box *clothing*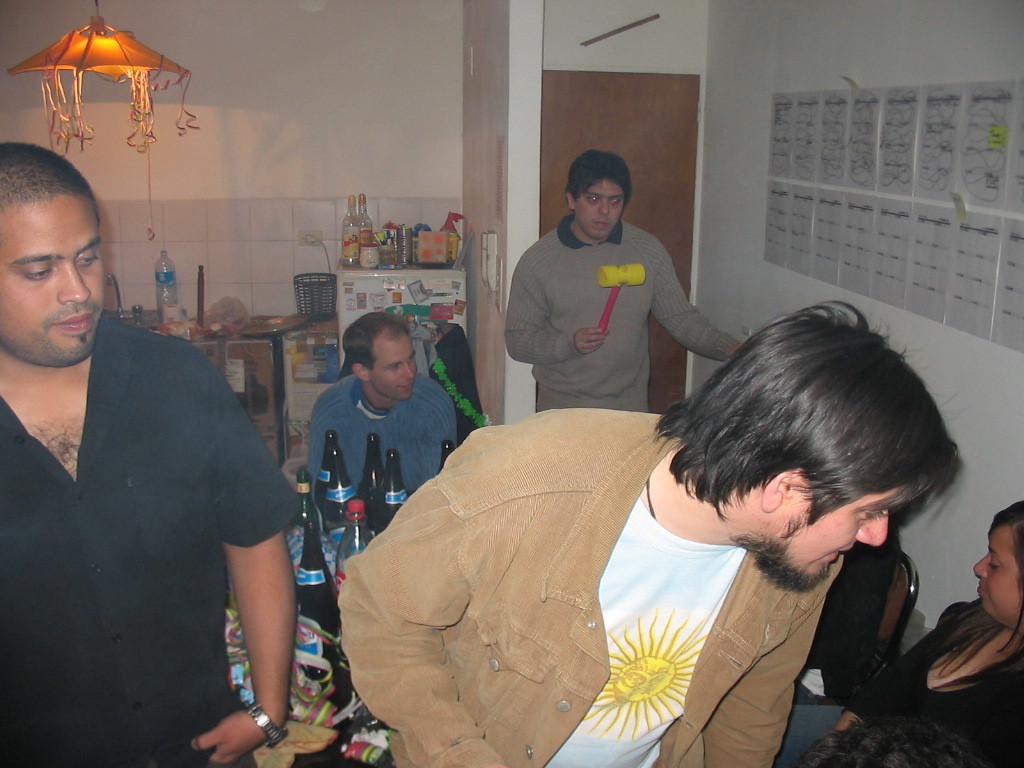
bbox=(305, 371, 467, 502)
